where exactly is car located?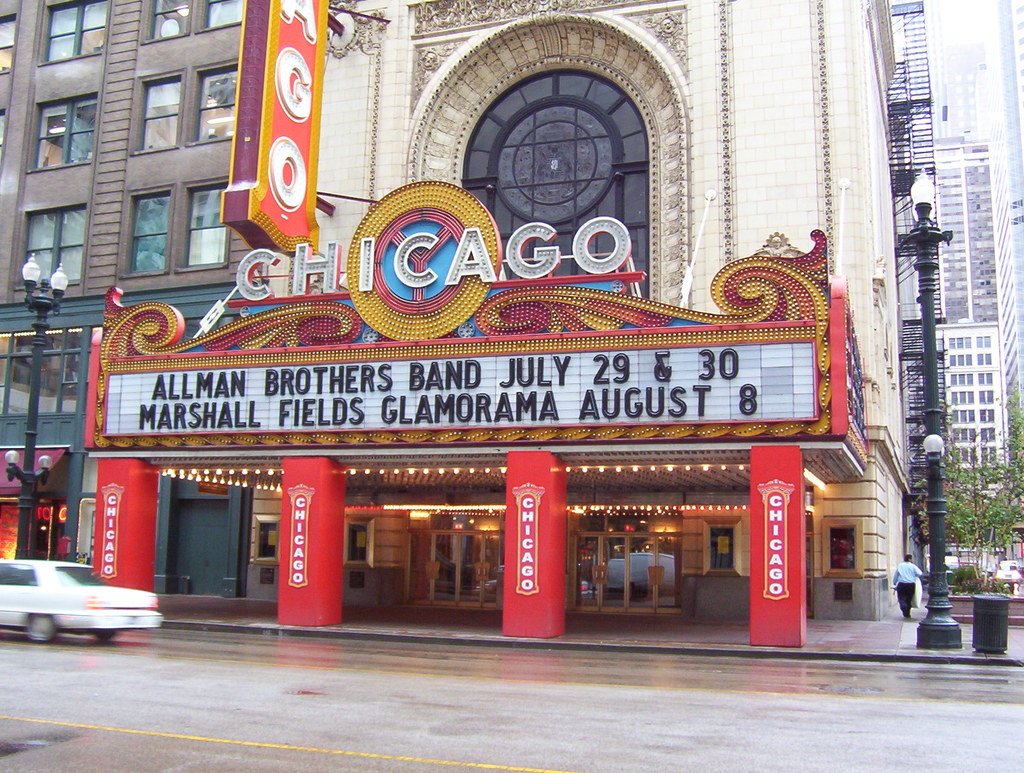
Its bounding box is Rect(993, 558, 1023, 581).
